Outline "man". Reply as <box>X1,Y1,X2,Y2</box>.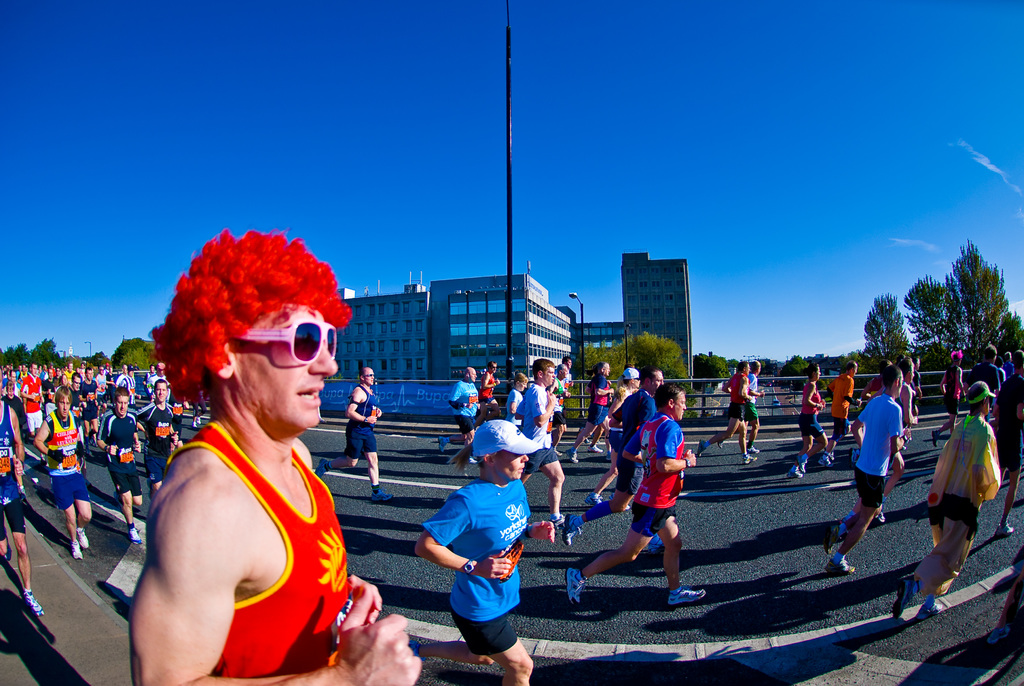
<box>972,343,1003,406</box>.
